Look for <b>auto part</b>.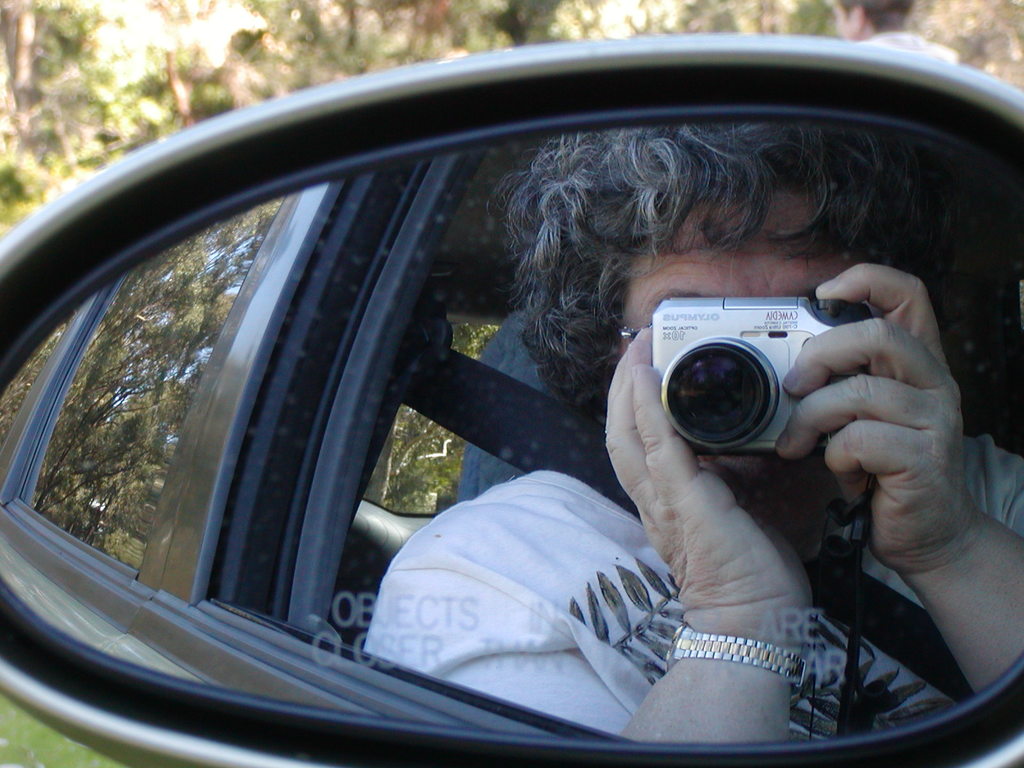
Found: (0,58,1023,766).
